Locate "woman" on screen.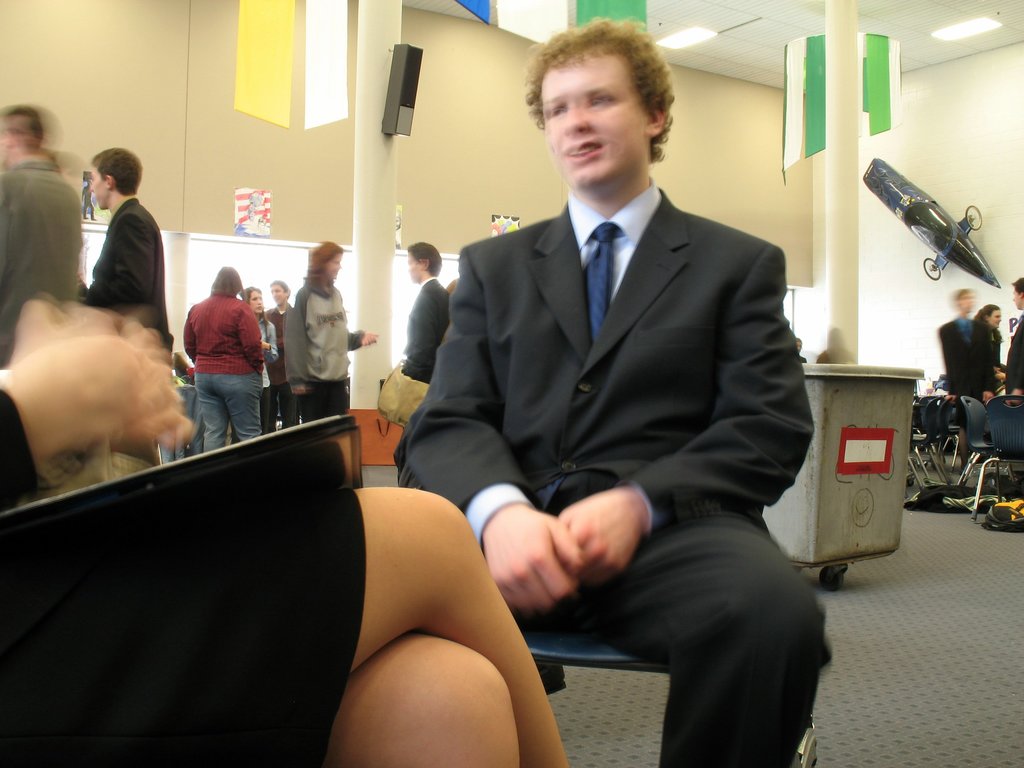
On screen at <region>0, 294, 570, 767</region>.
